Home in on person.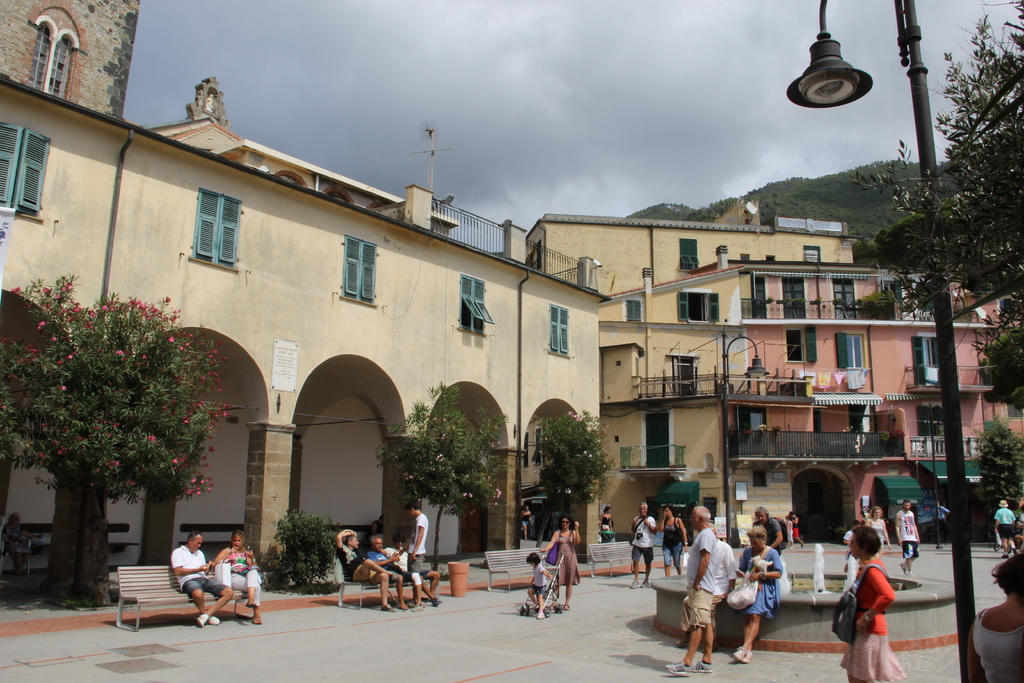
Homed in at <box>401,538,440,604</box>.
